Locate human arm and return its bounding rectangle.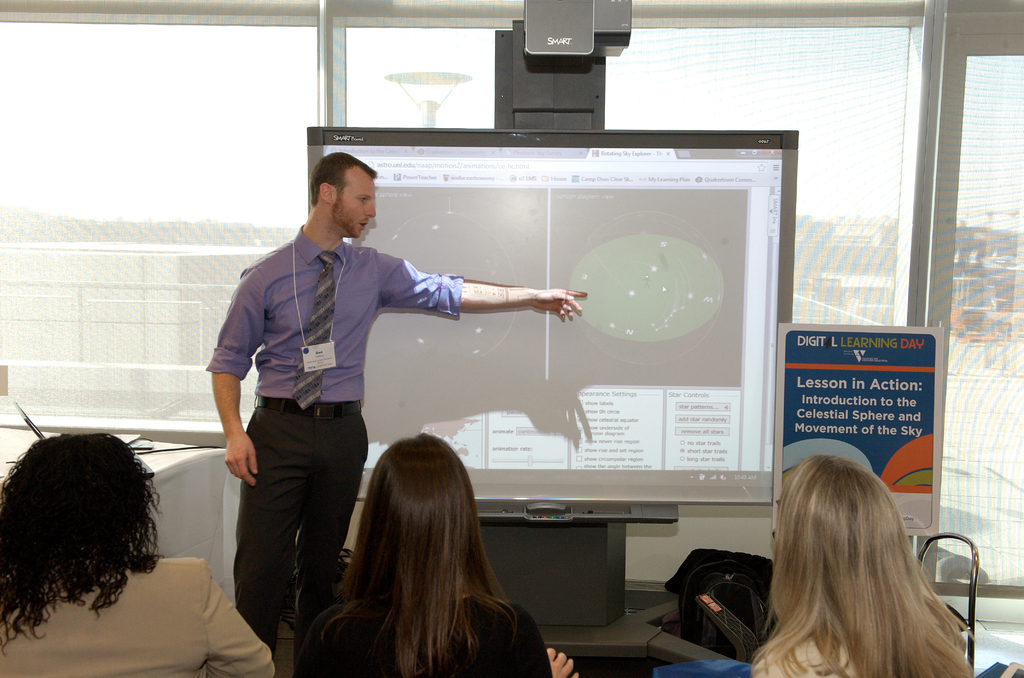
bbox(197, 549, 277, 677).
